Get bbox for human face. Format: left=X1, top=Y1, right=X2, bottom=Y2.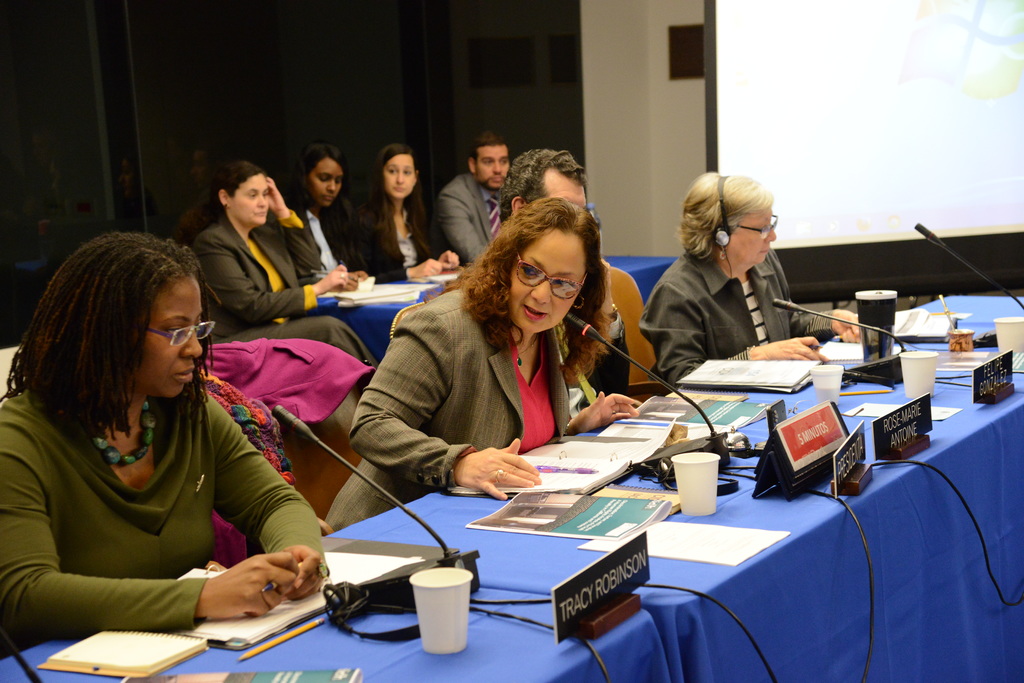
left=311, top=163, right=349, bottom=197.
